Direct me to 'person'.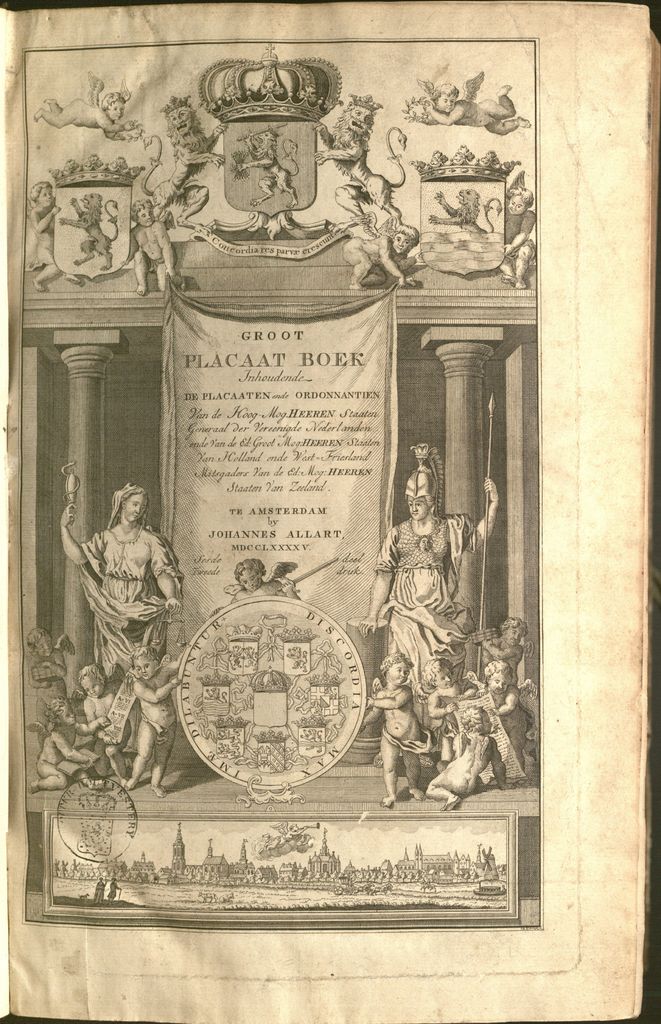
Direction: crop(127, 195, 175, 295).
